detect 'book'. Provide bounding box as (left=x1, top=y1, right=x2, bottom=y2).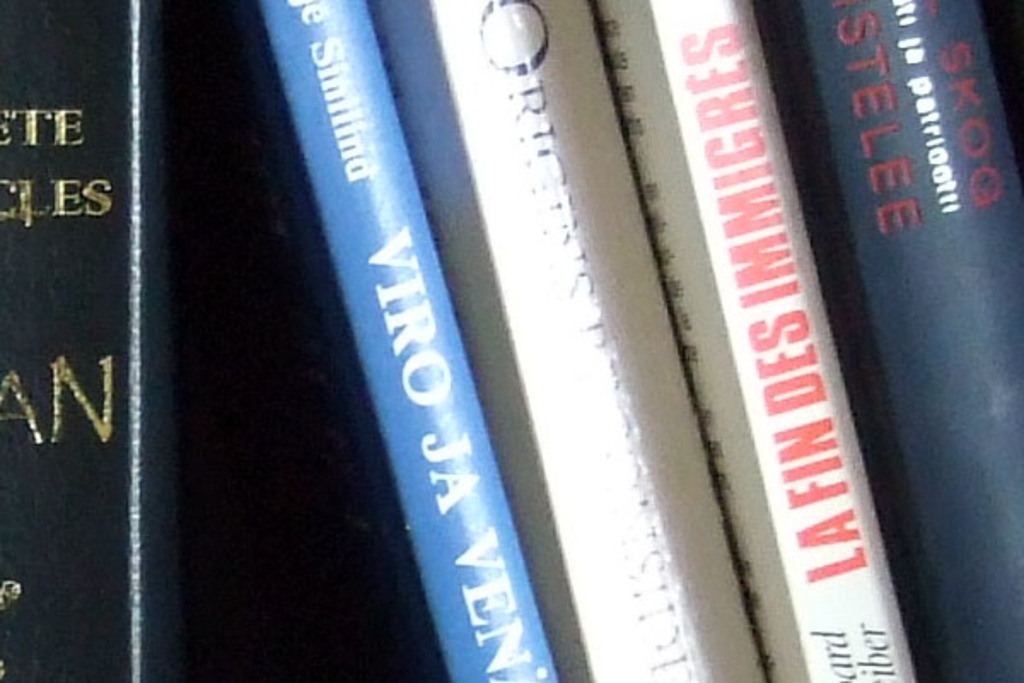
(left=751, top=0, right=1022, bottom=681).
